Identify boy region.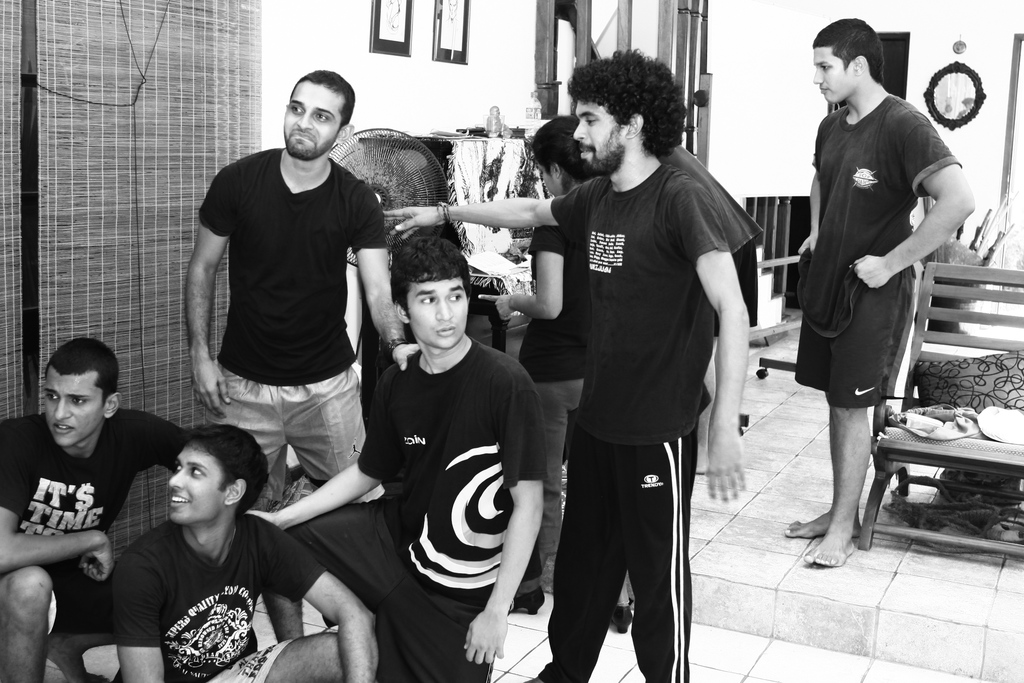
Region: [left=776, top=21, right=976, bottom=566].
